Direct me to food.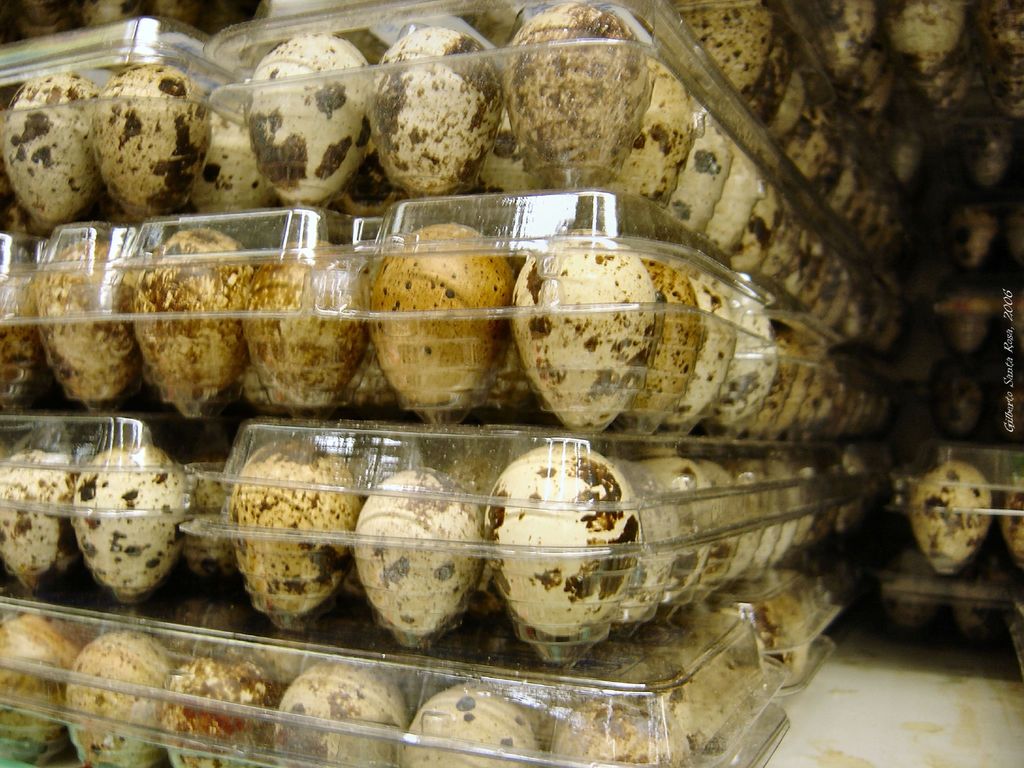
Direction: (731,186,785,273).
